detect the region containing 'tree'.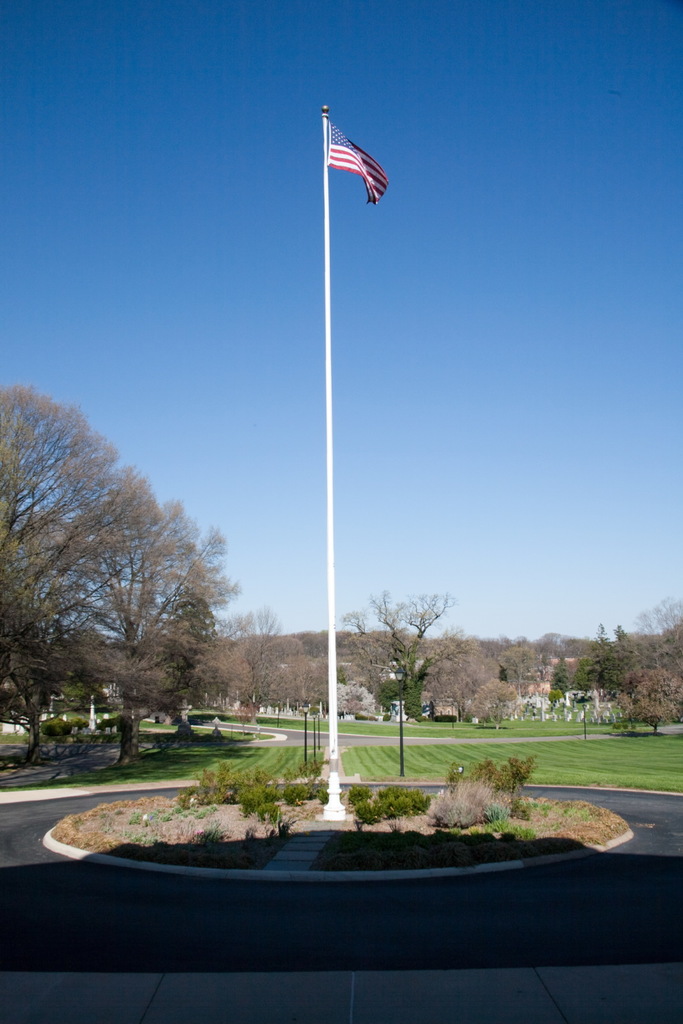
0, 380, 156, 719.
